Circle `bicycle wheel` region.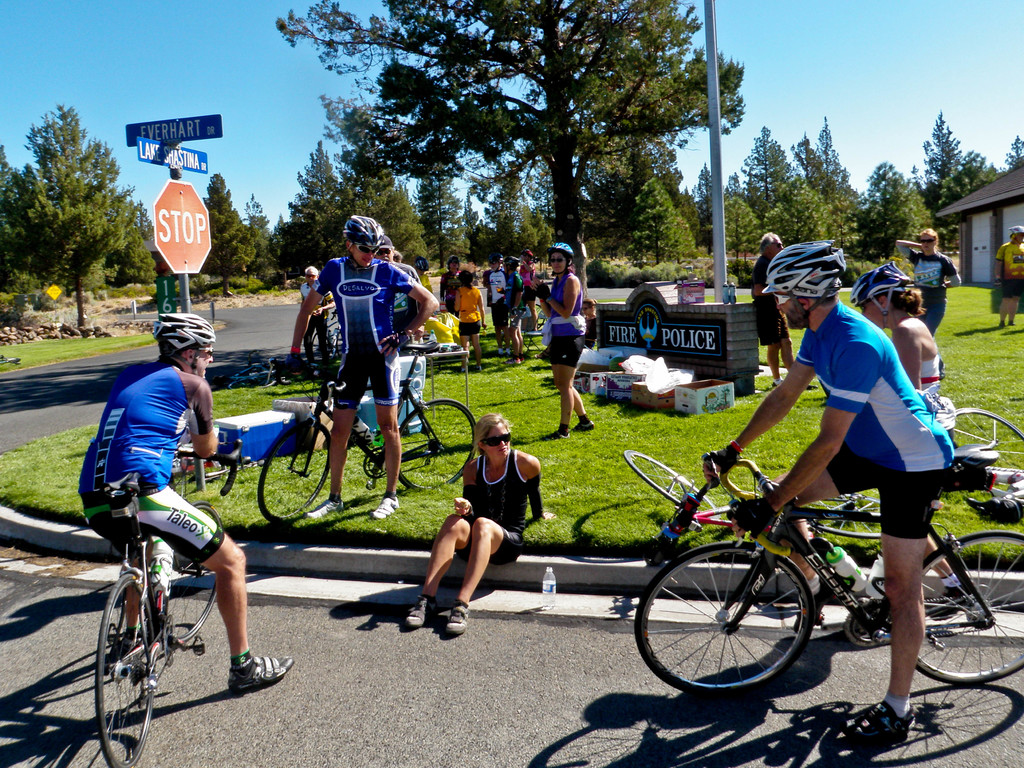
Region: crop(256, 415, 337, 528).
